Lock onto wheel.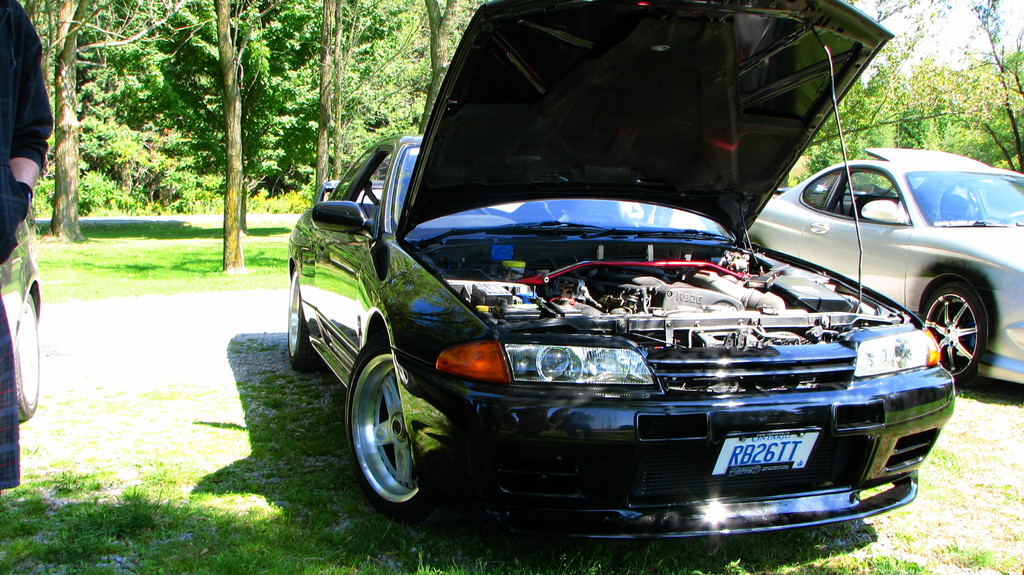
Locked: {"left": 344, "top": 341, "right": 433, "bottom": 509}.
